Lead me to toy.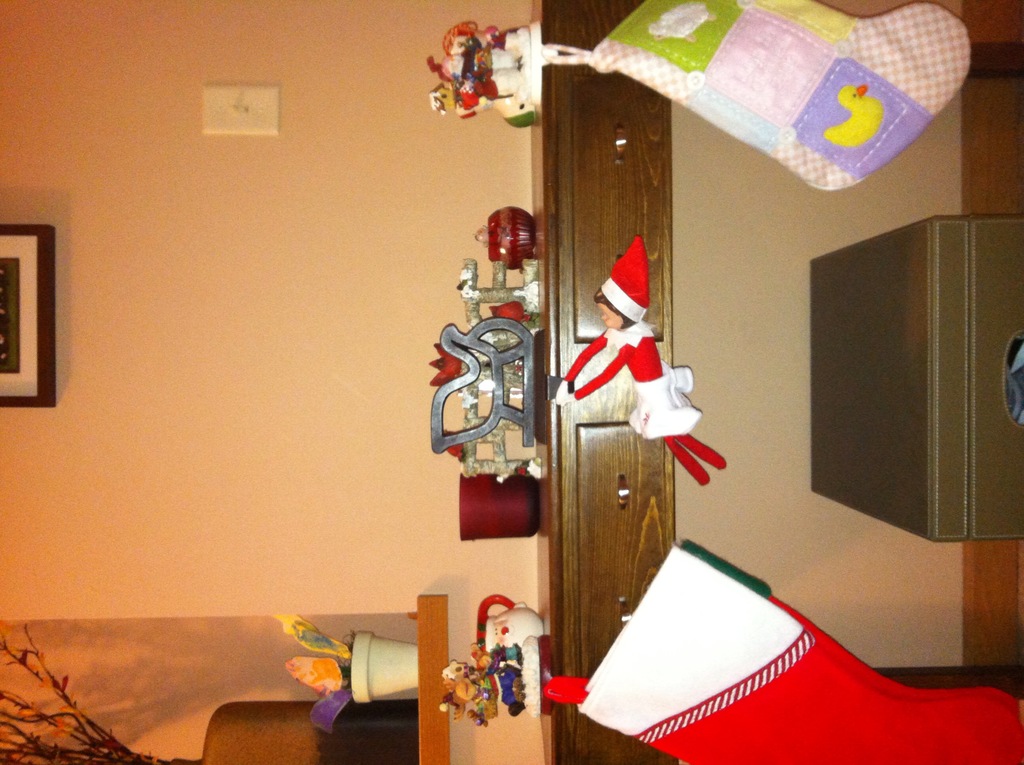
Lead to crop(437, 599, 527, 720).
